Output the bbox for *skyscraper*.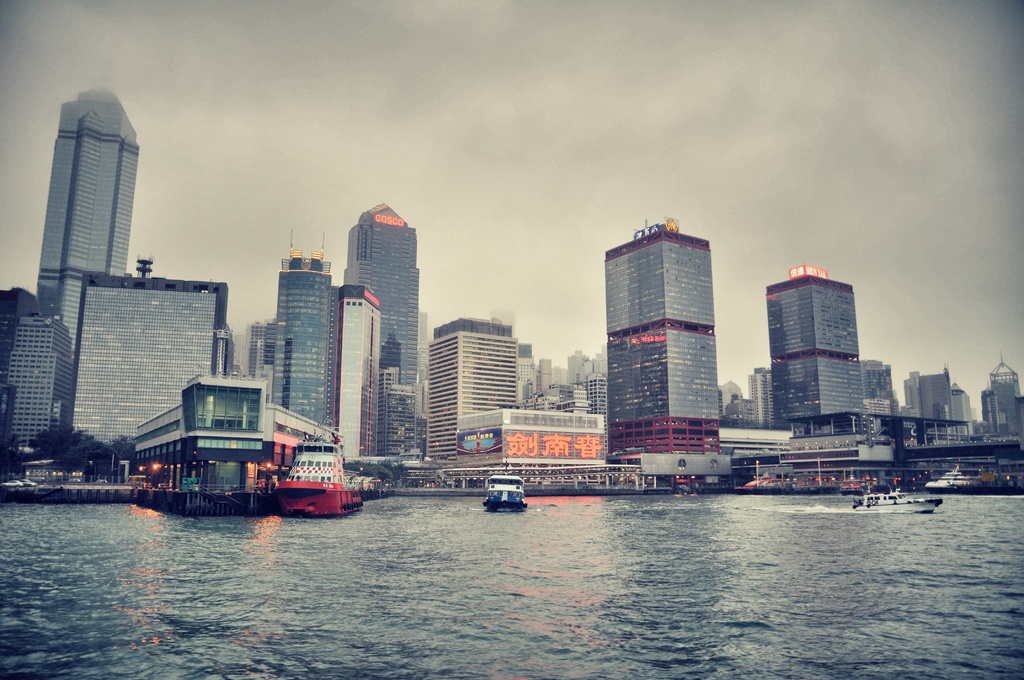
<box>250,315,272,381</box>.
